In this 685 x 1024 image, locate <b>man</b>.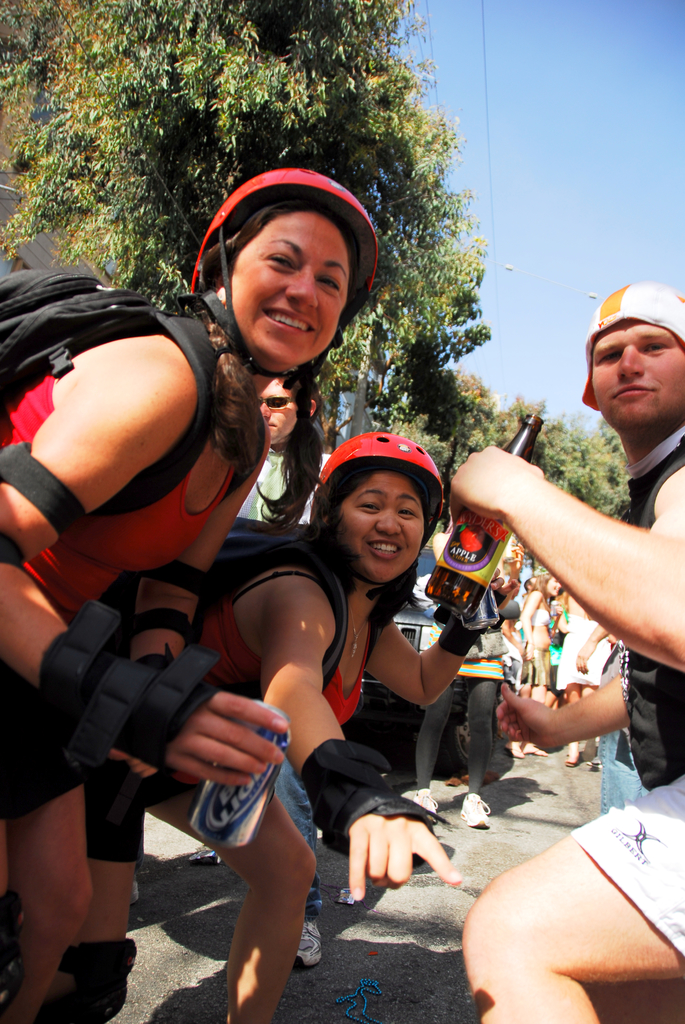
Bounding box: pyautogui.locateOnScreen(442, 279, 684, 1023).
